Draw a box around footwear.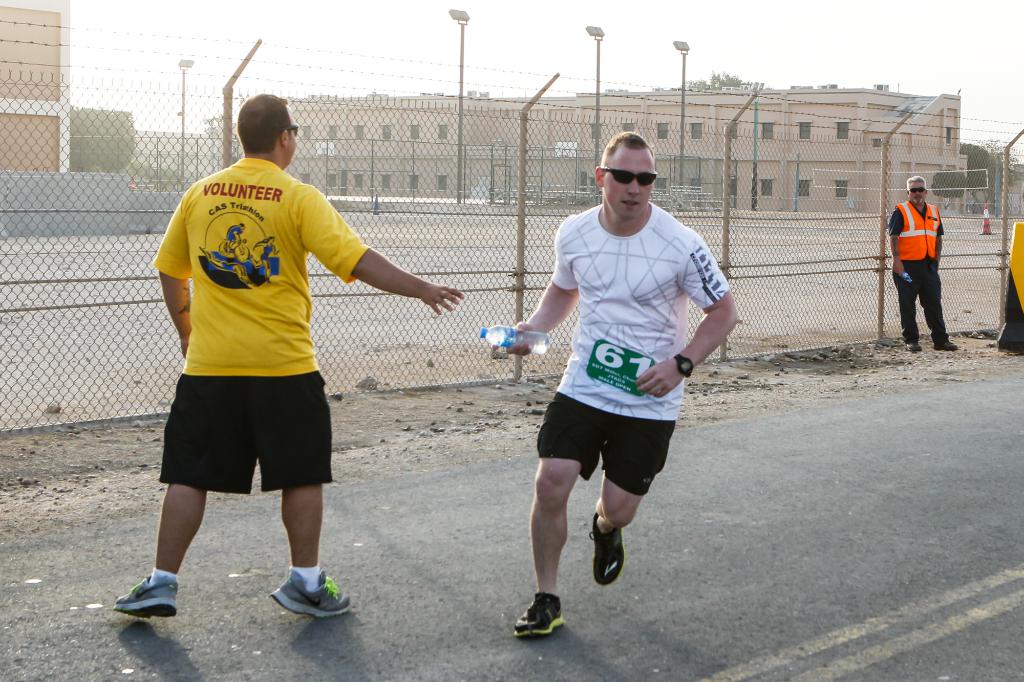
511/589/563/637.
